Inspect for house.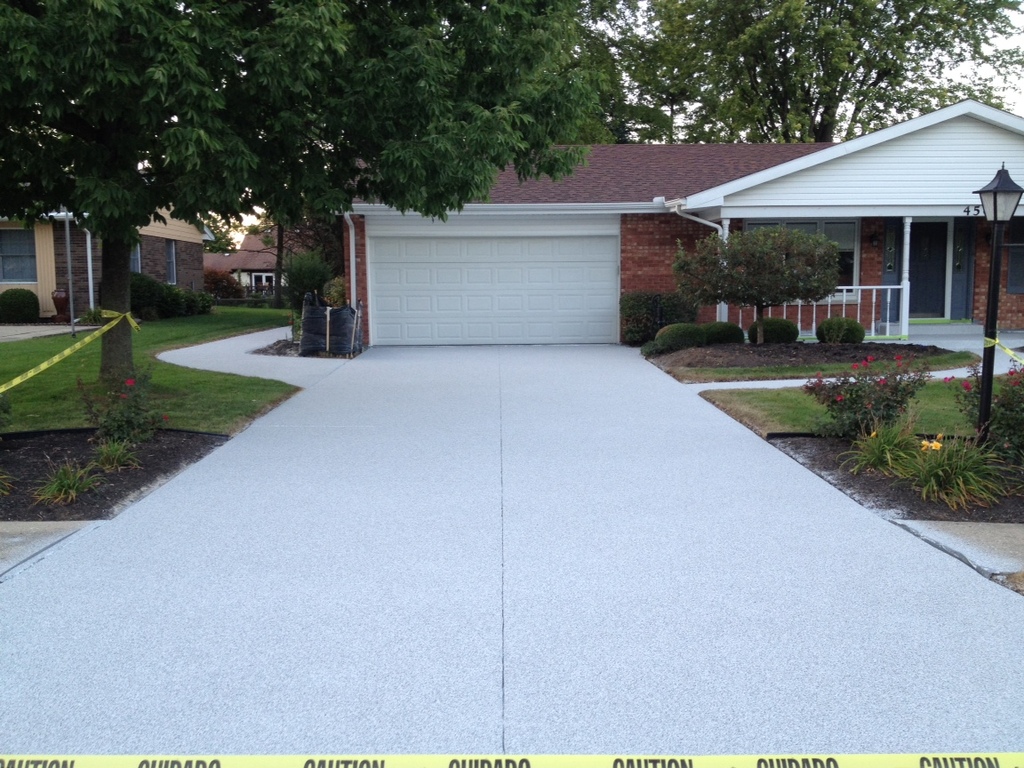
Inspection: x1=328 y1=103 x2=1021 y2=348.
